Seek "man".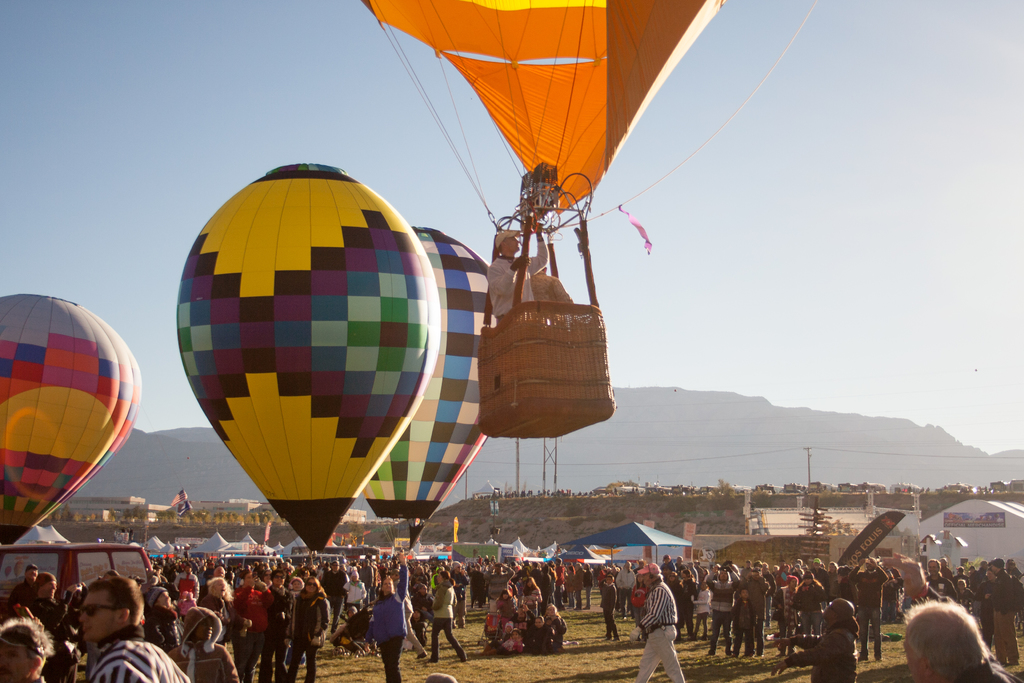
(321,559,348,632).
